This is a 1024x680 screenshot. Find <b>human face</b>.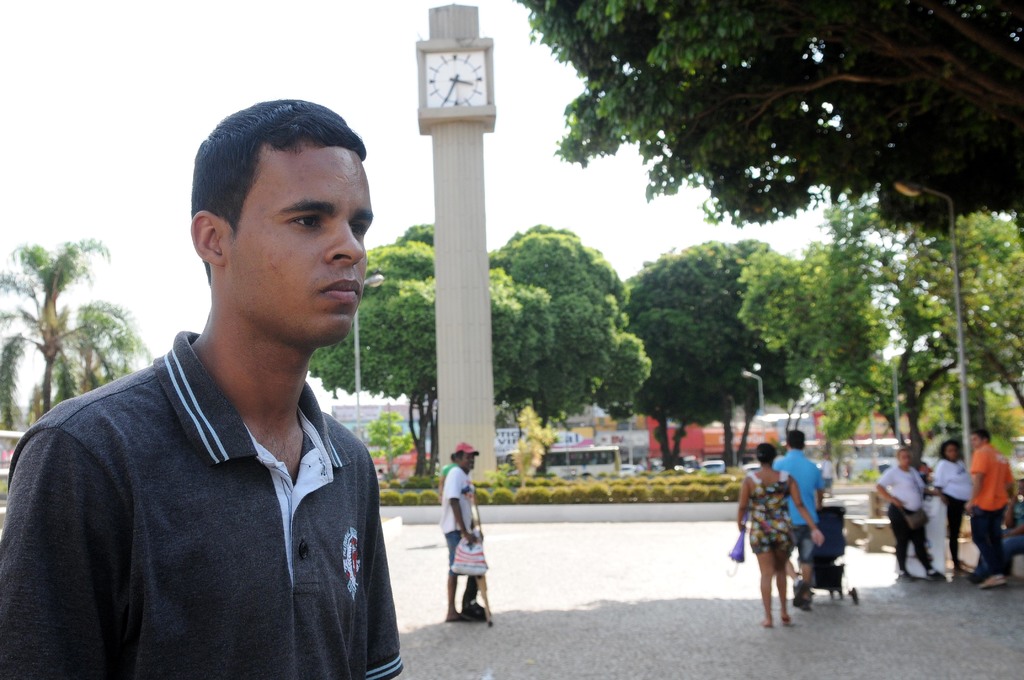
Bounding box: <box>971,433,982,449</box>.
